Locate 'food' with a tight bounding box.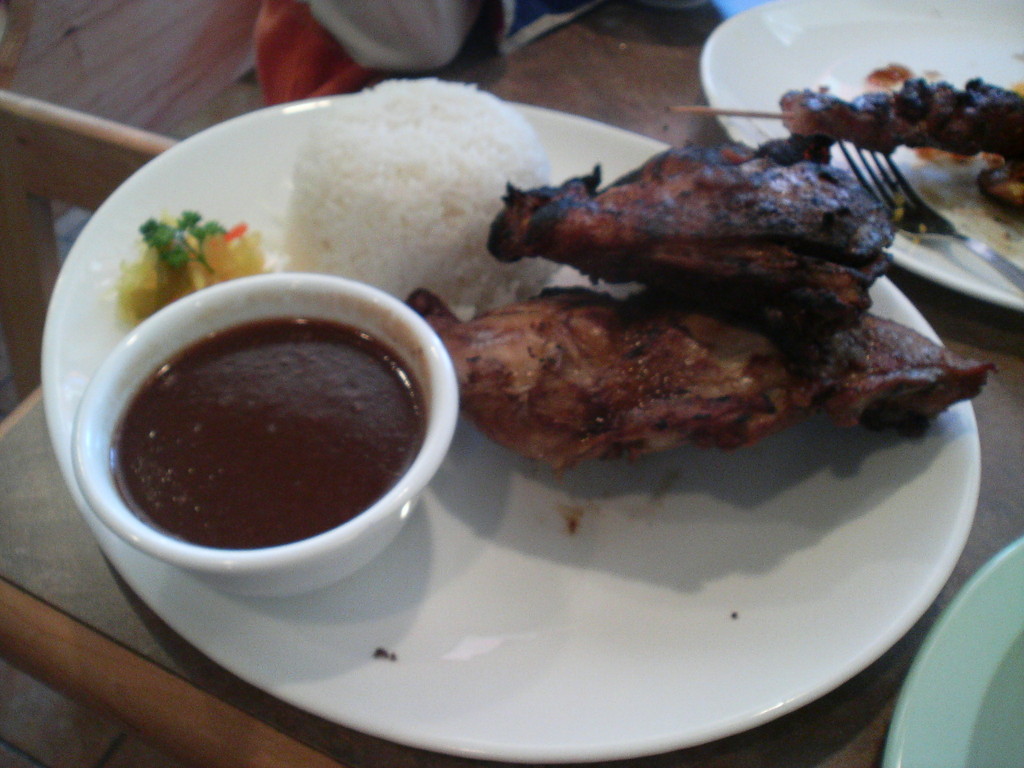
bbox=(773, 40, 1023, 262).
